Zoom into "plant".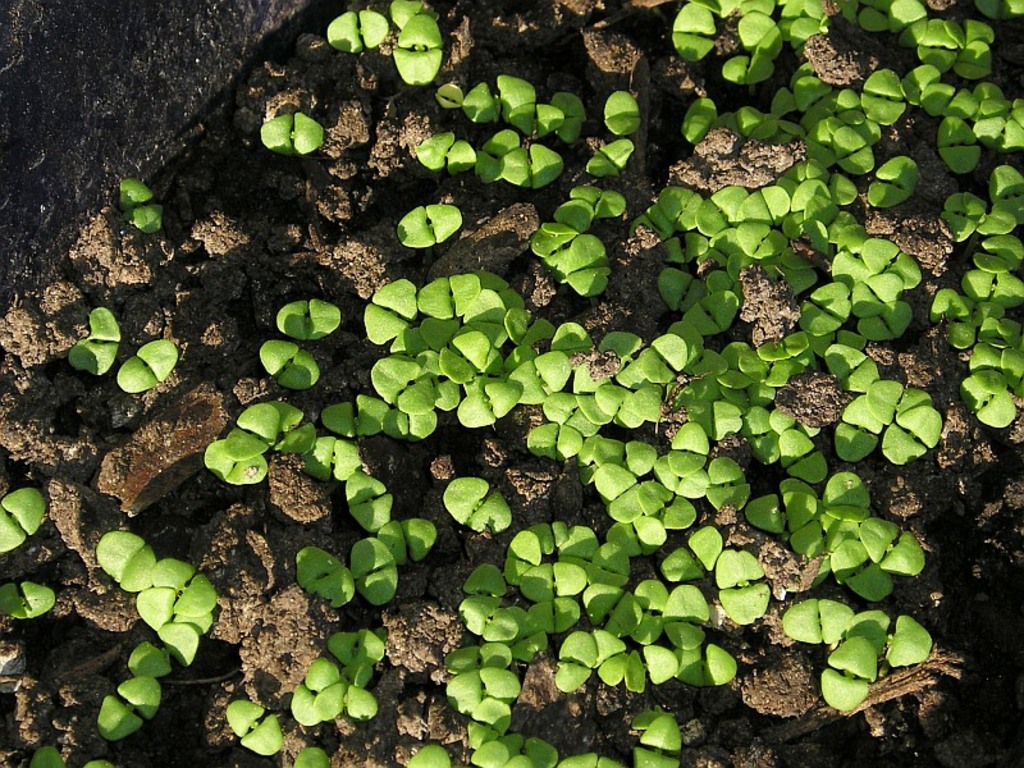
Zoom target: {"x1": 942, "y1": 198, "x2": 986, "y2": 244}.
